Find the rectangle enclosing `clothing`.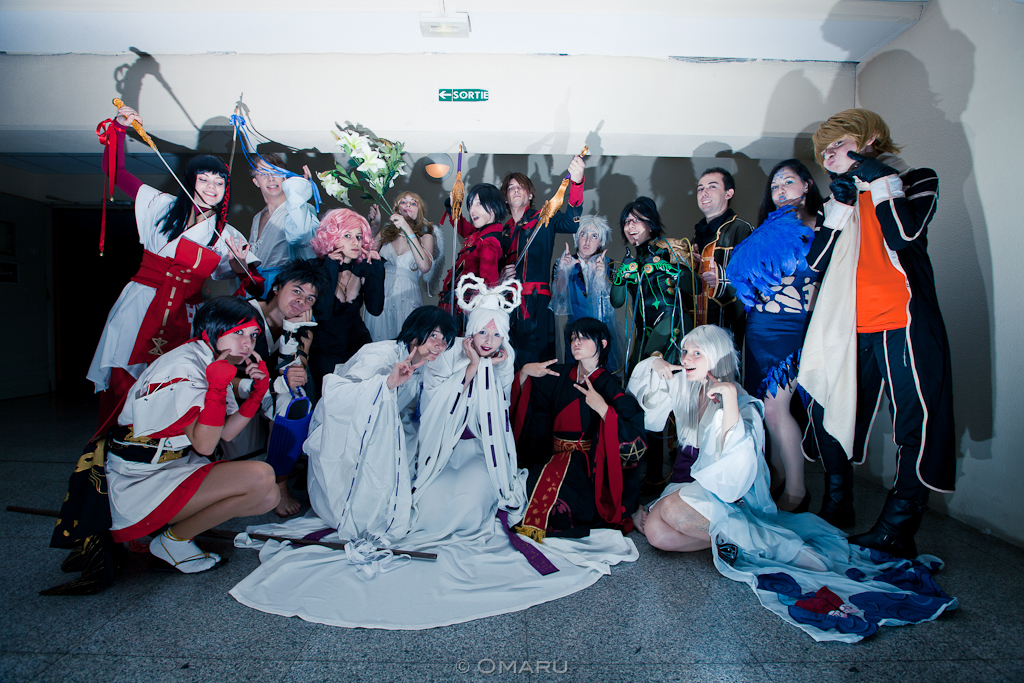
301,334,432,567.
